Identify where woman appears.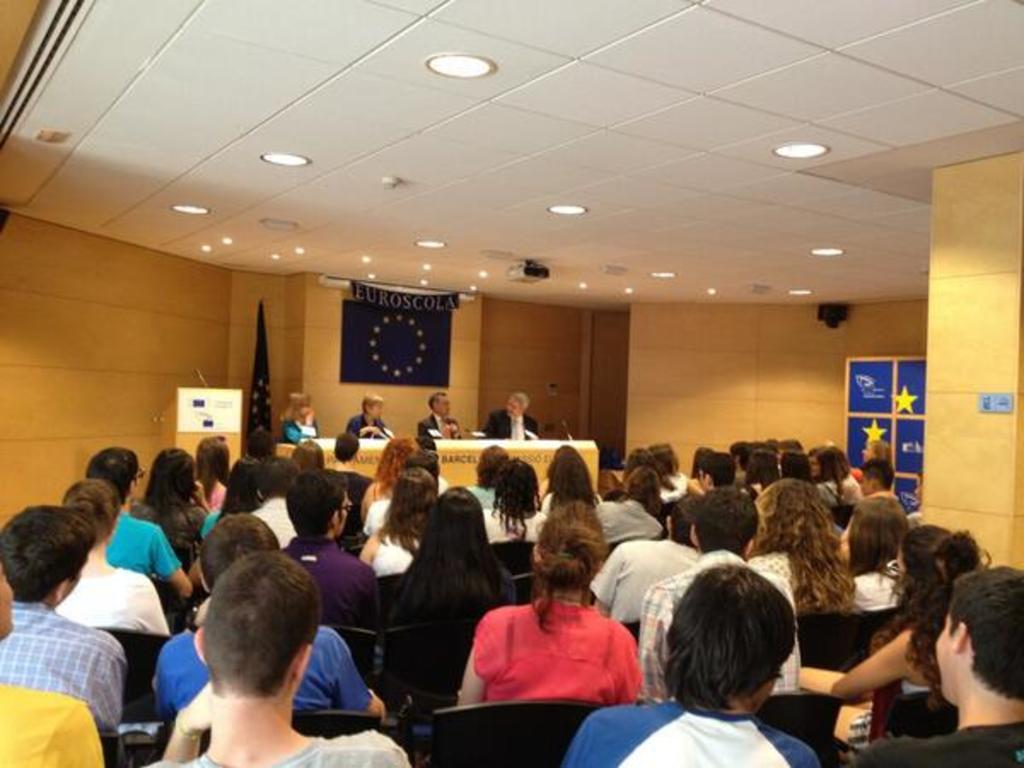
Appears at Rect(58, 485, 167, 638).
